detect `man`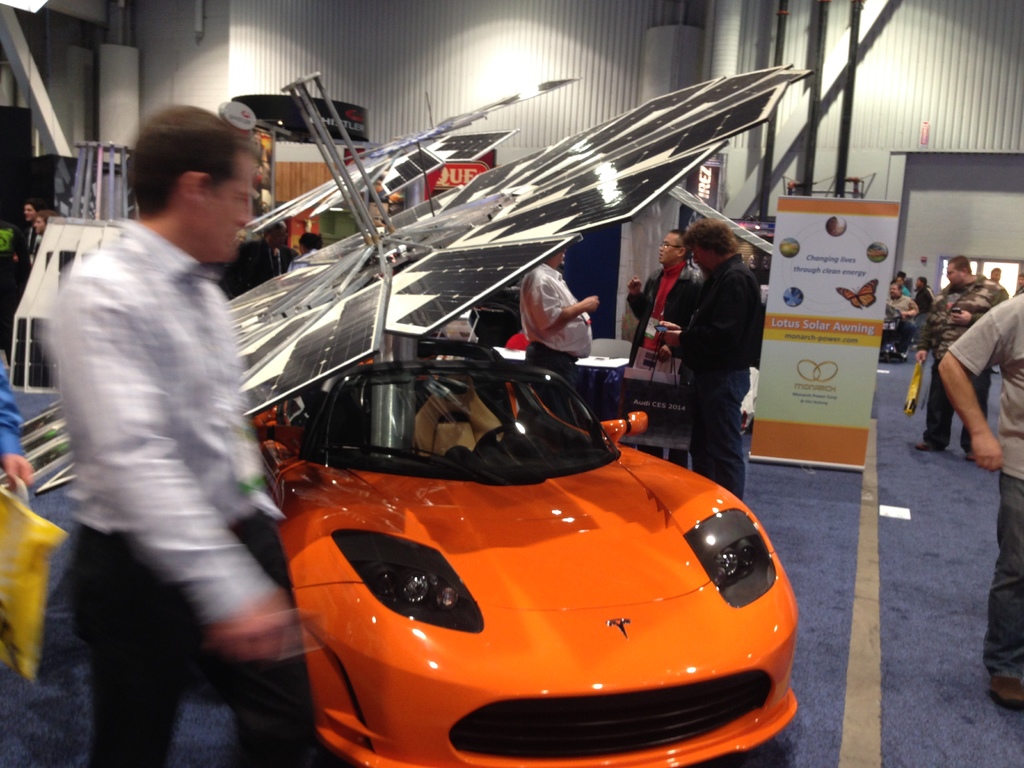
x1=886 y1=281 x2=916 y2=358
